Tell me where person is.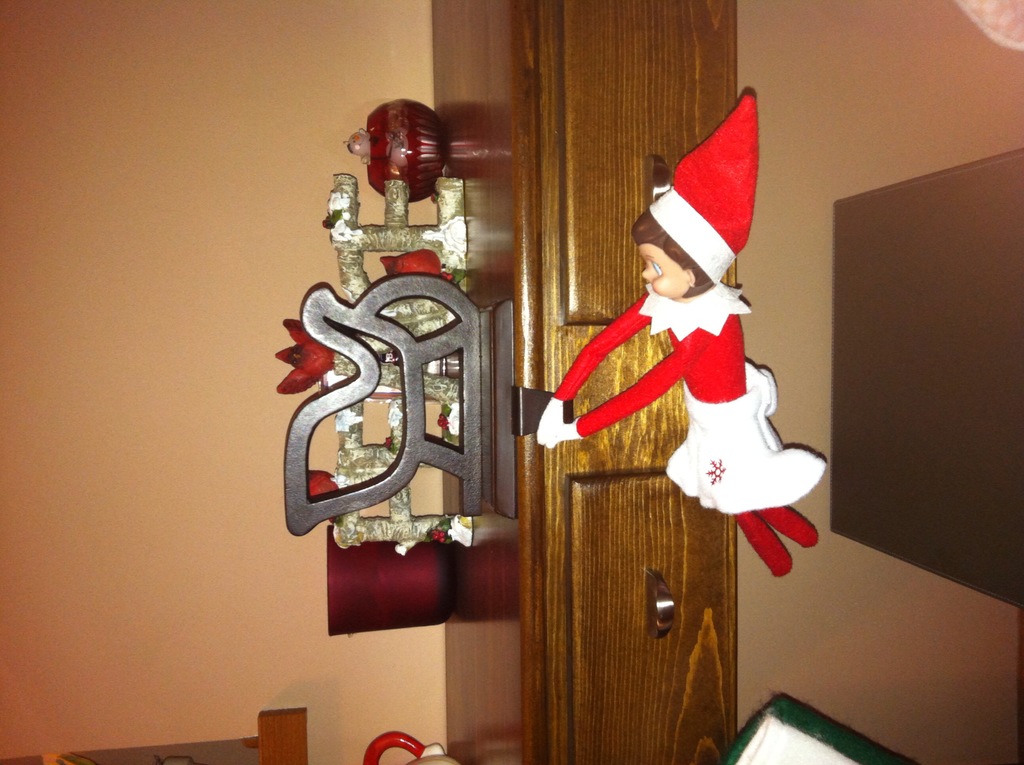
person is at left=536, top=205, right=829, bottom=577.
